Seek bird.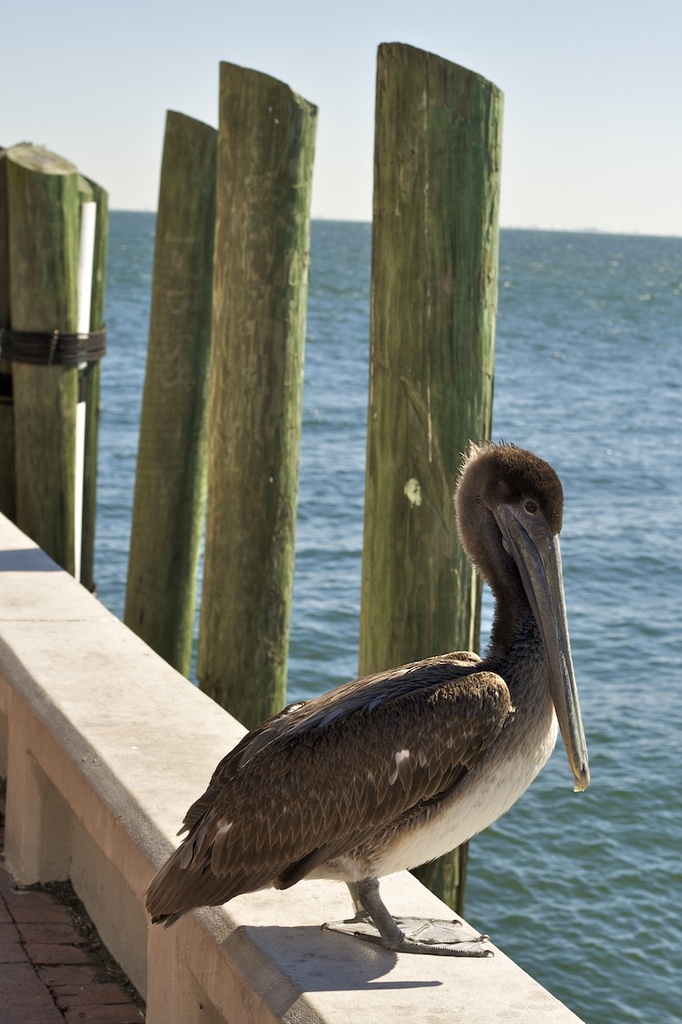
pyautogui.locateOnScreen(130, 442, 591, 954).
